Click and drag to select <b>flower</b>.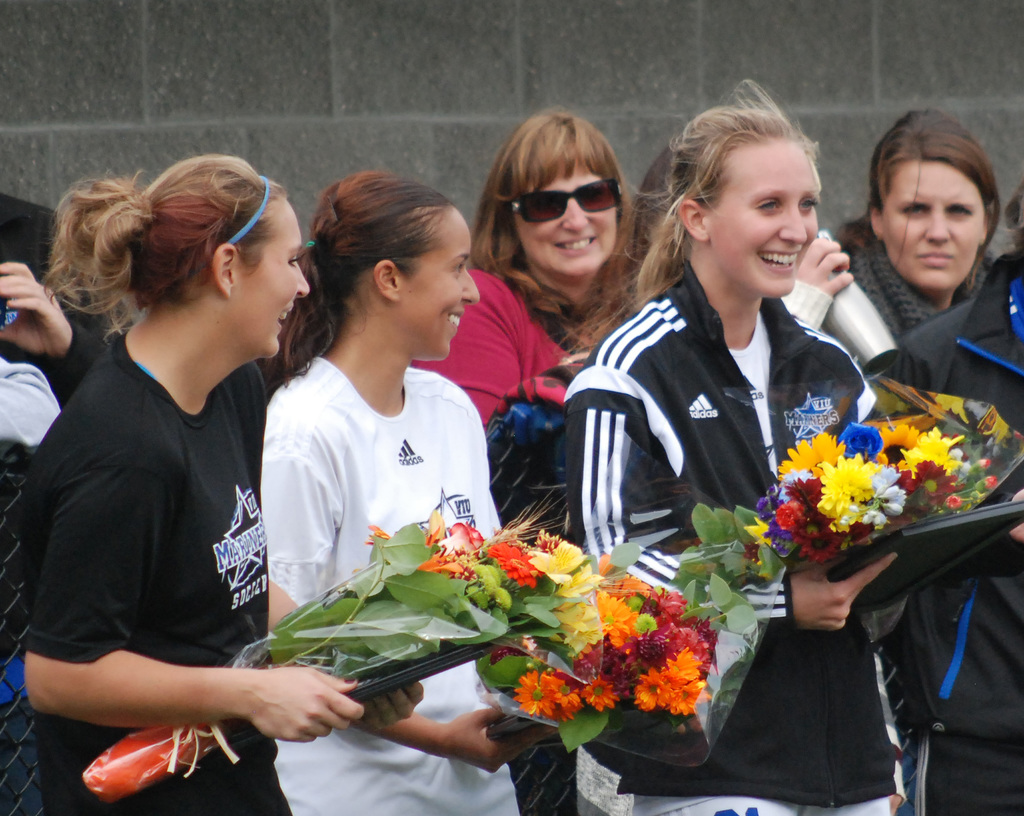
Selection: bbox(612, 570, 641, 599).
